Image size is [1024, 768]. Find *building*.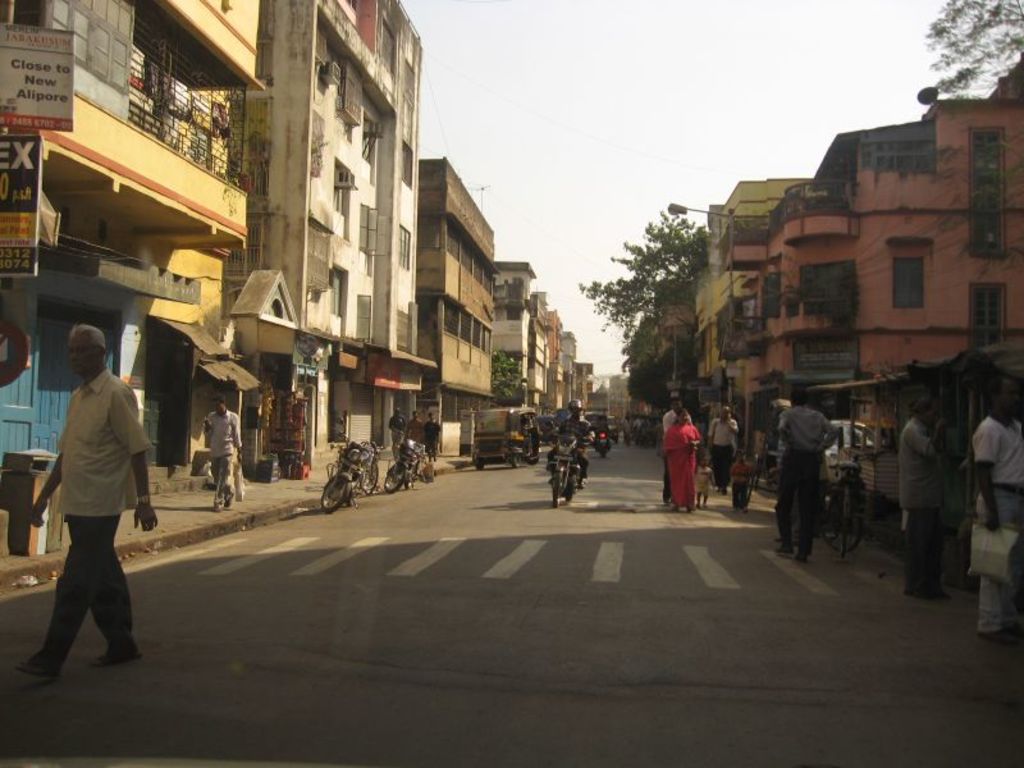
box(246, 0, 426, 476).
